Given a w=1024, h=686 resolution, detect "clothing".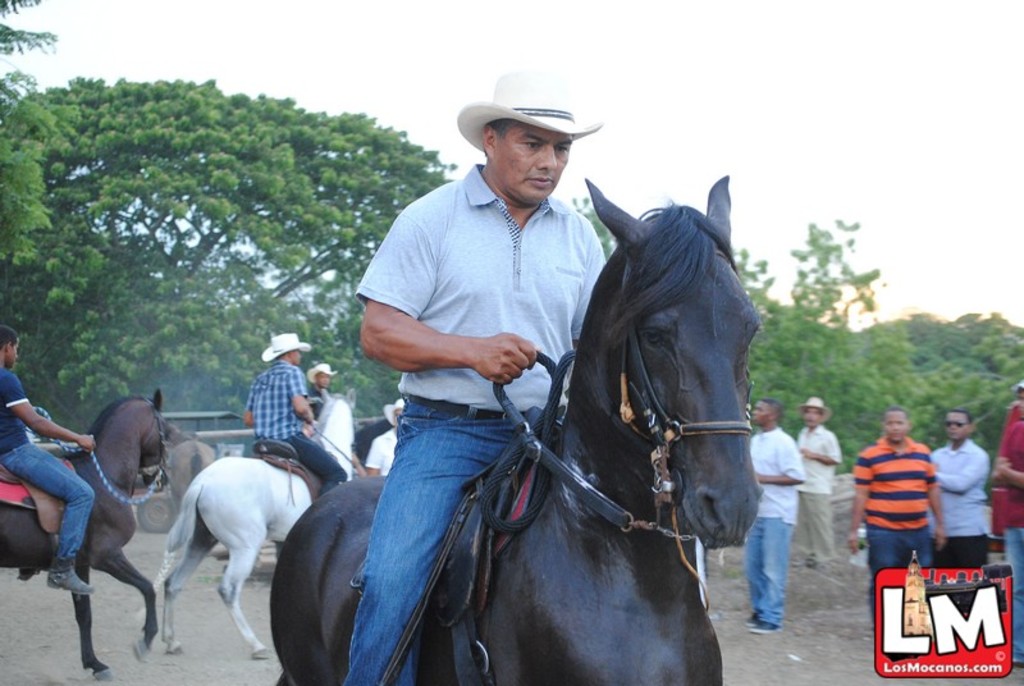
{"x1": 1000, "y1": 402, "x2": 1019, "y2": 431}.
